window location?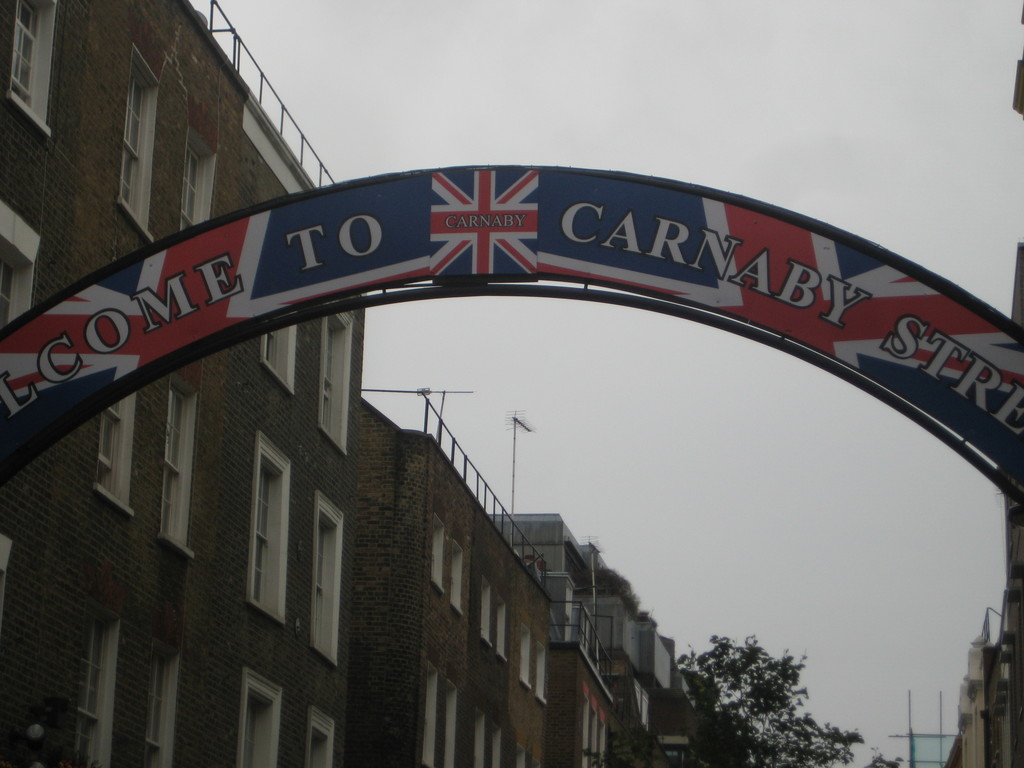
box(182, 122, 220, 232)
